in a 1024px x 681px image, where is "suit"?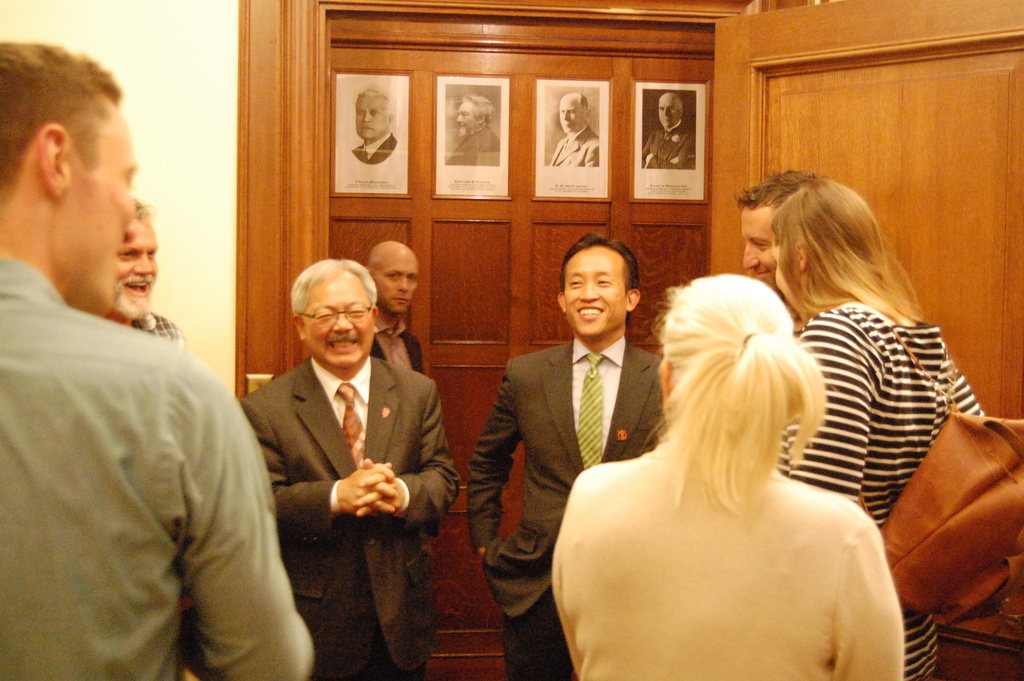
(642,121,700,166).
